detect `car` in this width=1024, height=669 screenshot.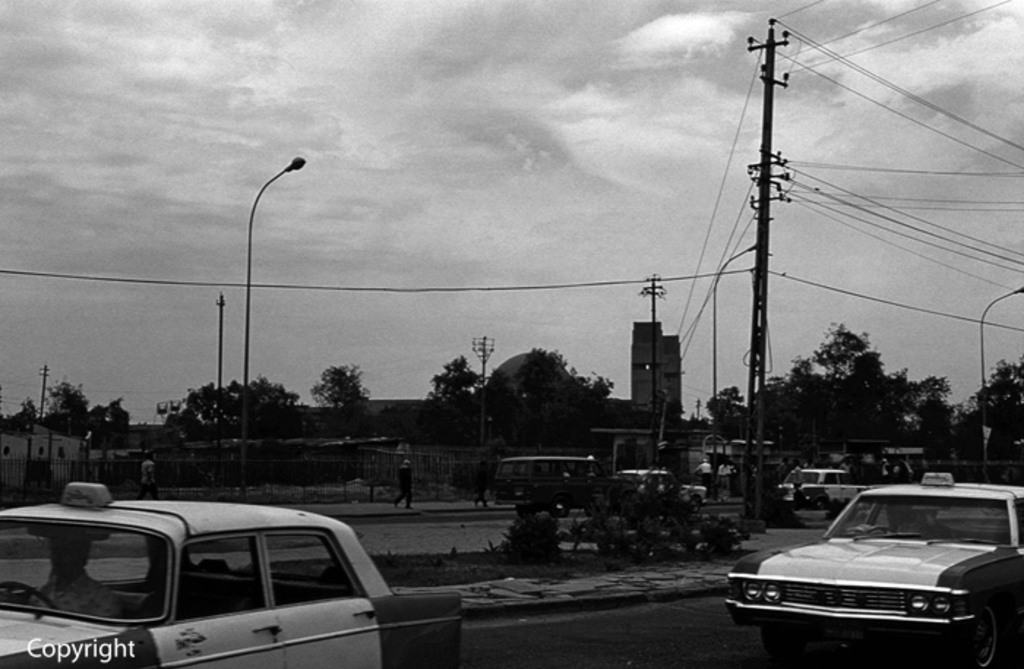
Detection: {"left": 0, "top": 477, "right": 395, "bottom": 668}.
